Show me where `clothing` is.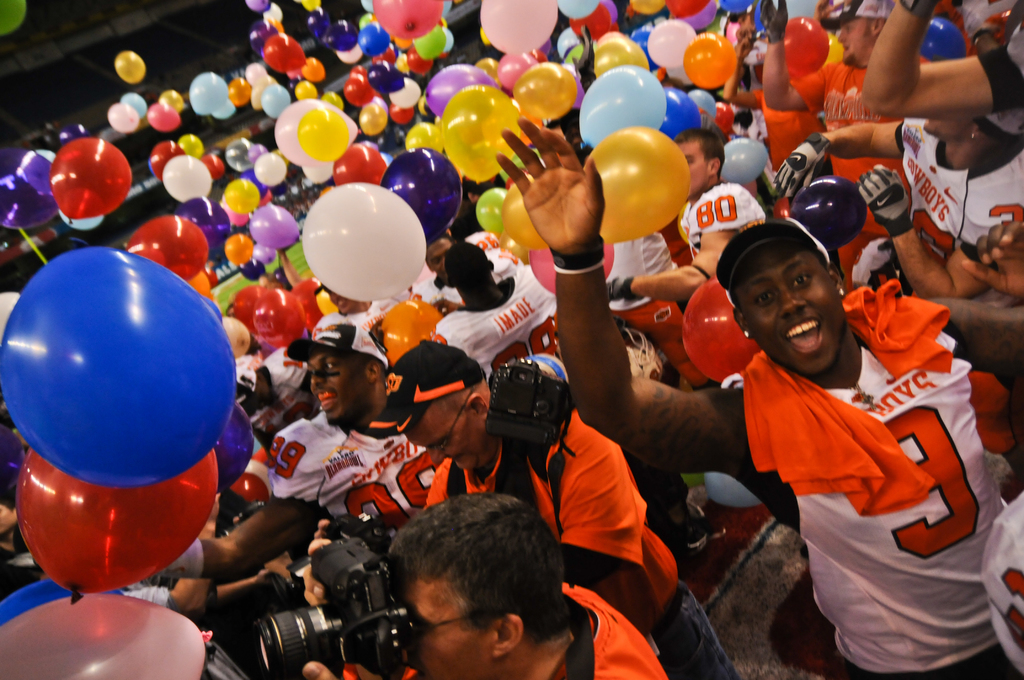
`clothing` is at (344, 576, 678, 679).
